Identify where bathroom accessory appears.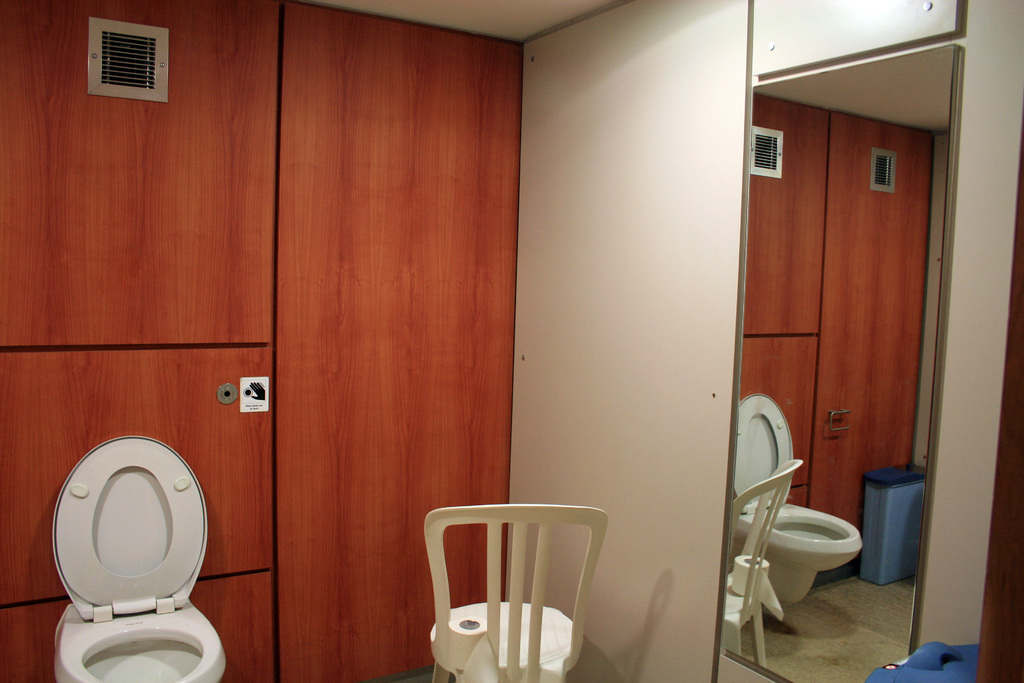
Appears at box=[446, 610, 508, 682].
